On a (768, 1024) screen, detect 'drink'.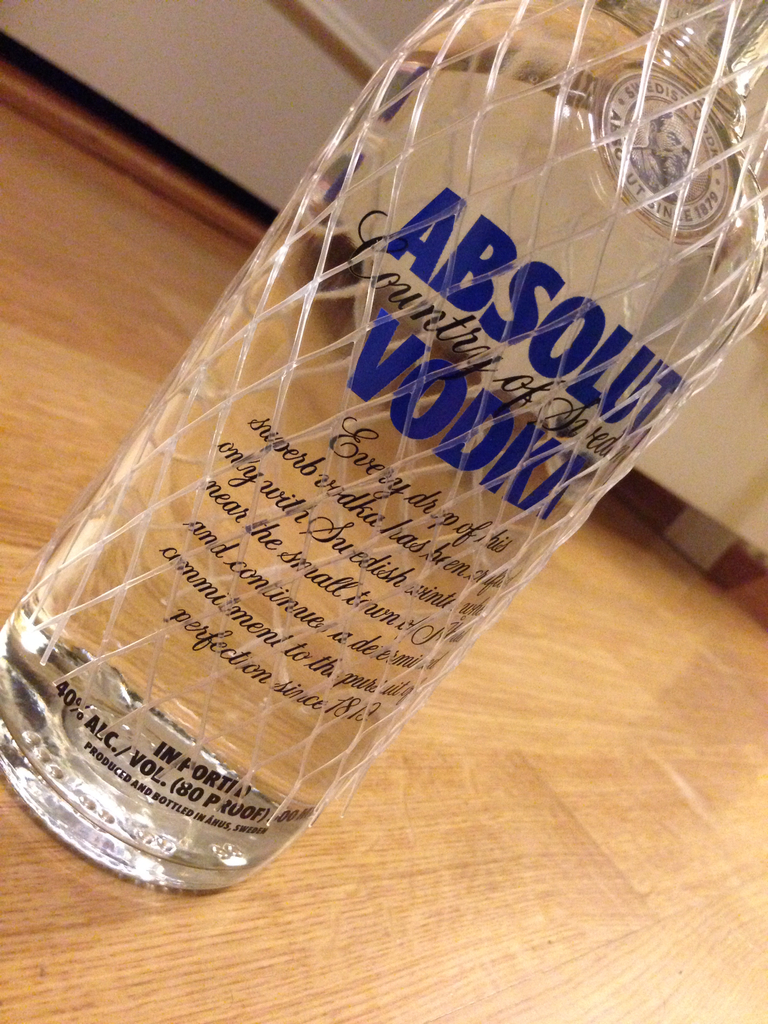
bbox(0, 0, 767, 892).
